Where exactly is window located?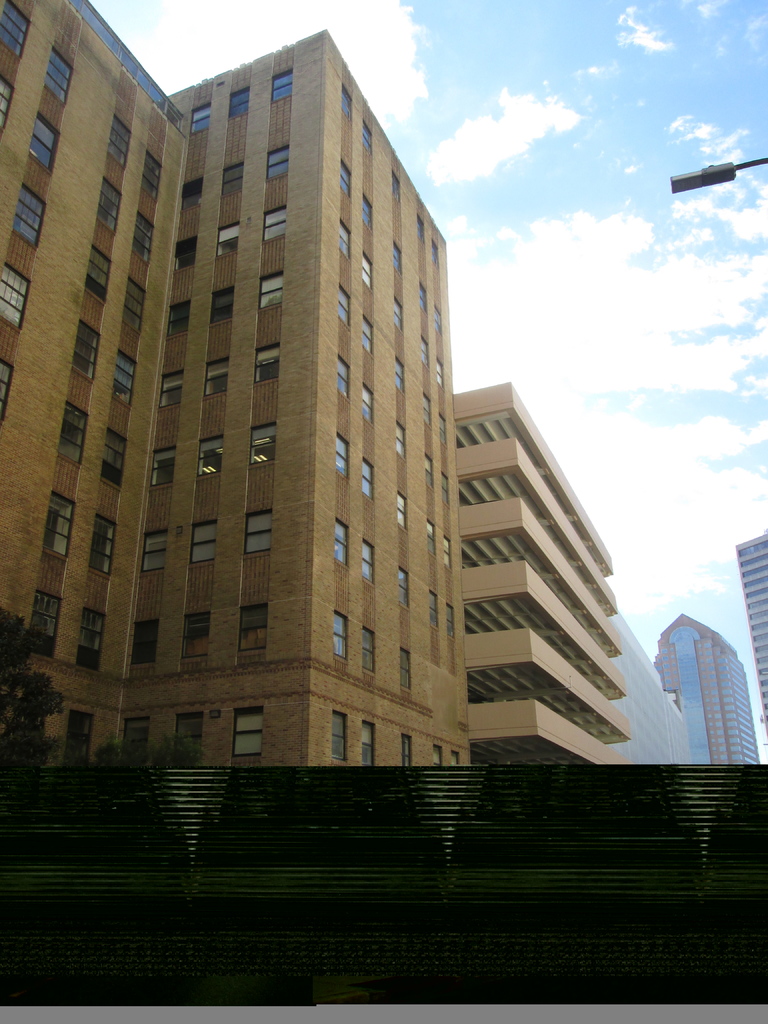
Its bounding box is select_region(443, 476, 450, 511).
